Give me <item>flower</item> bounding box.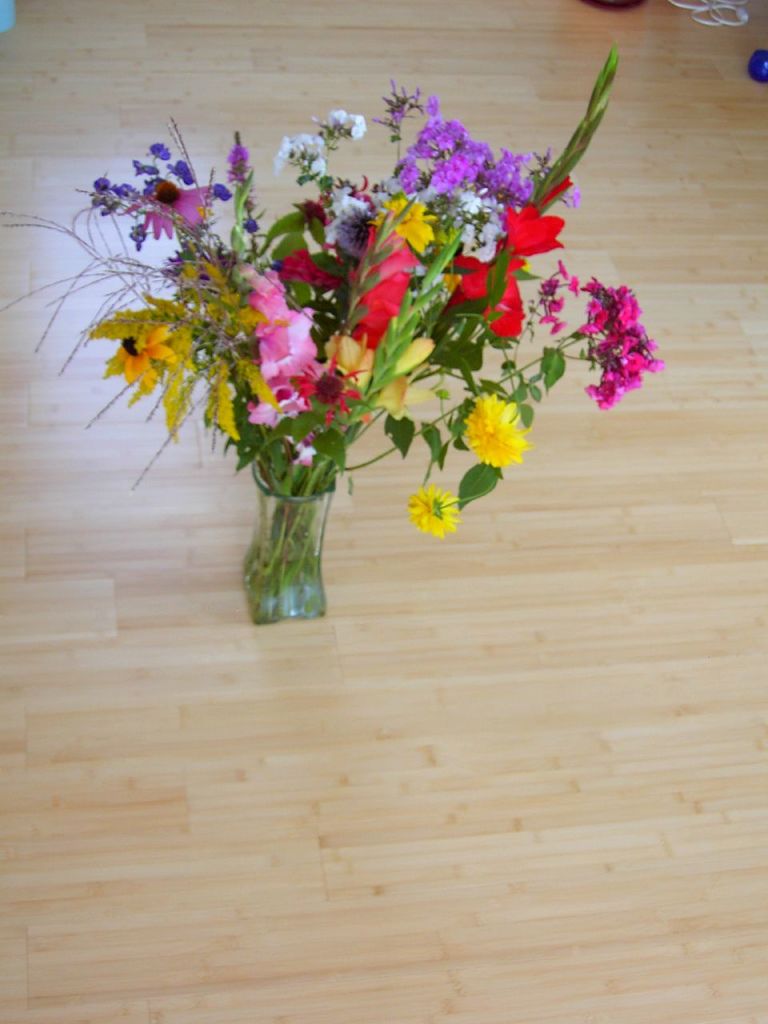
left=329, top=112, right=364, bottom=190.
